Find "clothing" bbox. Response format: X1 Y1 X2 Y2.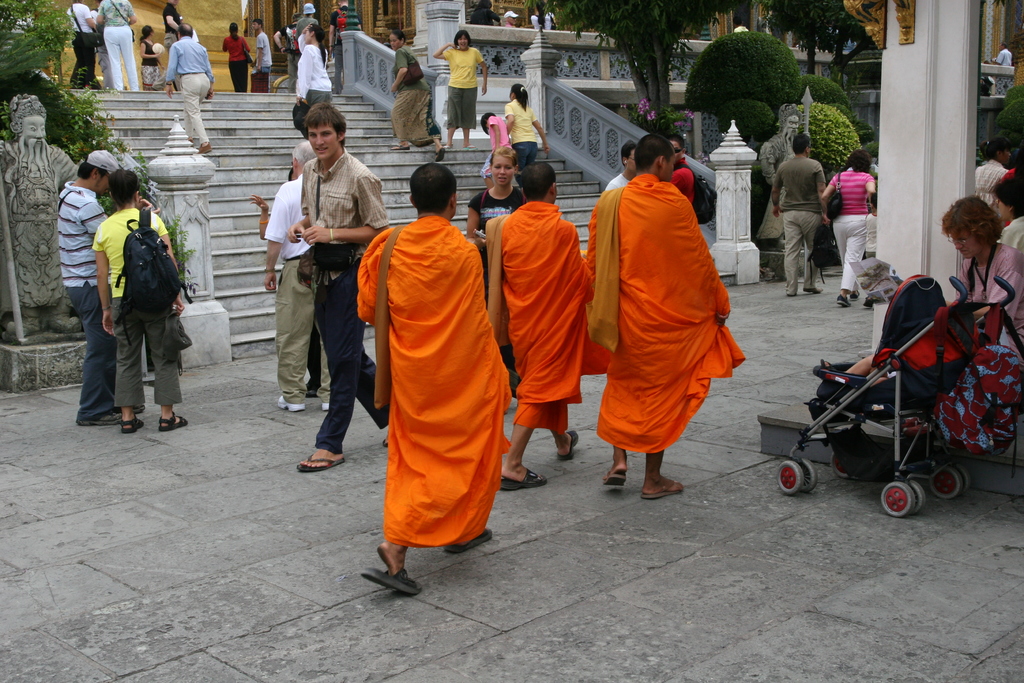
330 4 369 83.
